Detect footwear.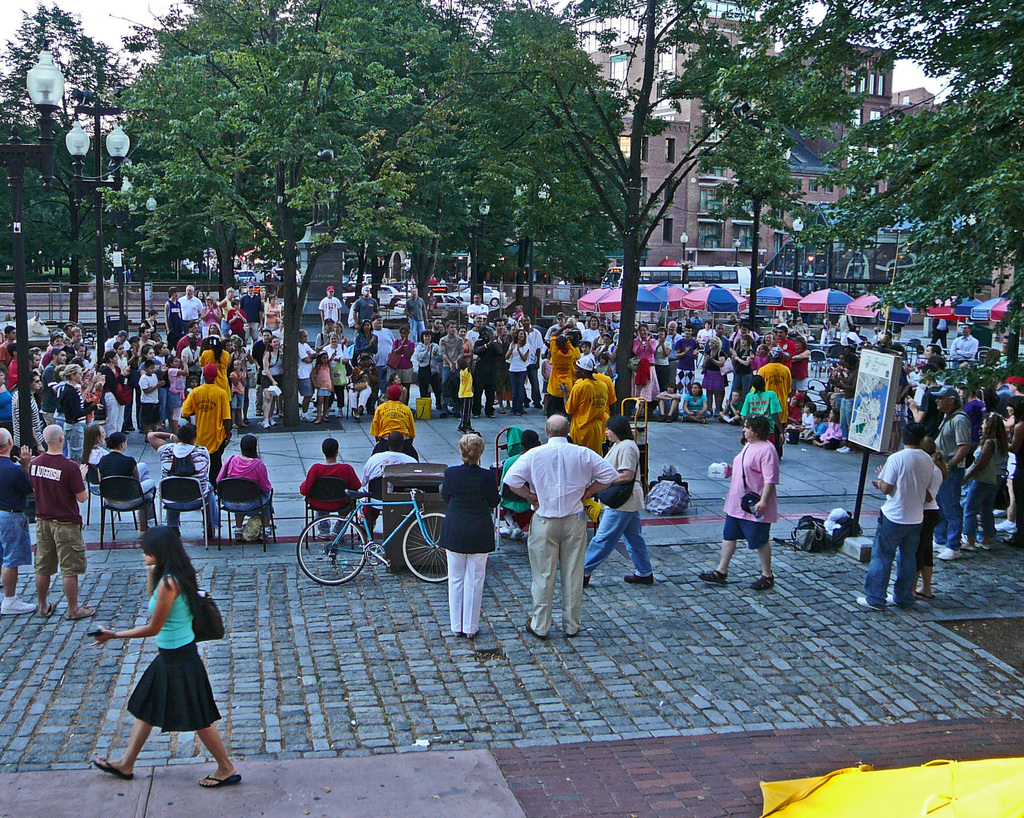
Detected at (left=74, top=595, right=102, bottom=620).
